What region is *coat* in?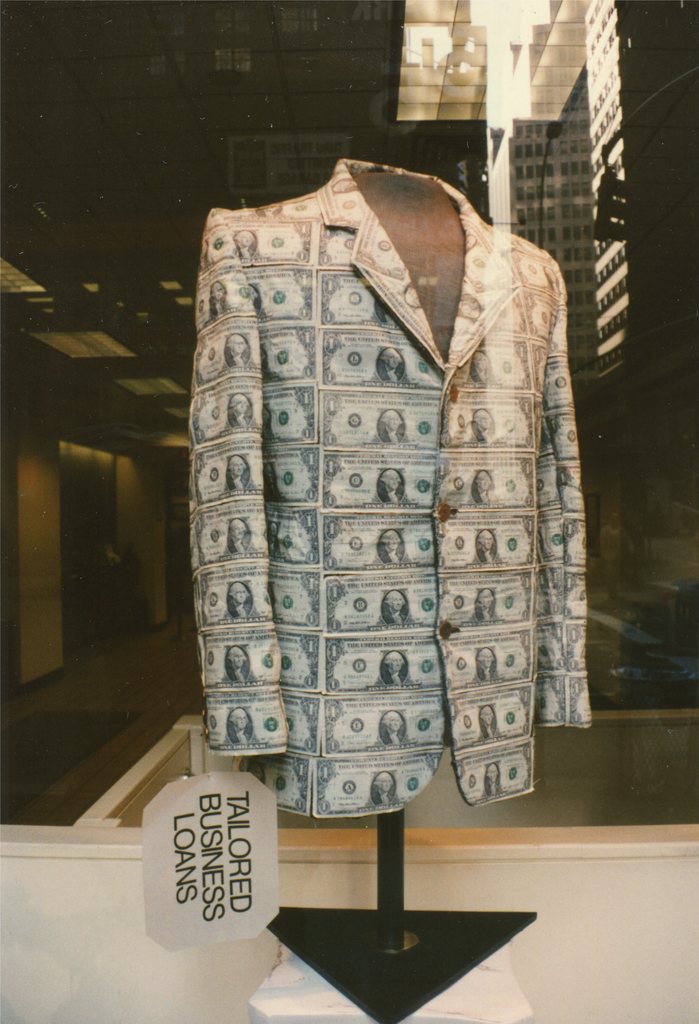
384 668 403 685.
